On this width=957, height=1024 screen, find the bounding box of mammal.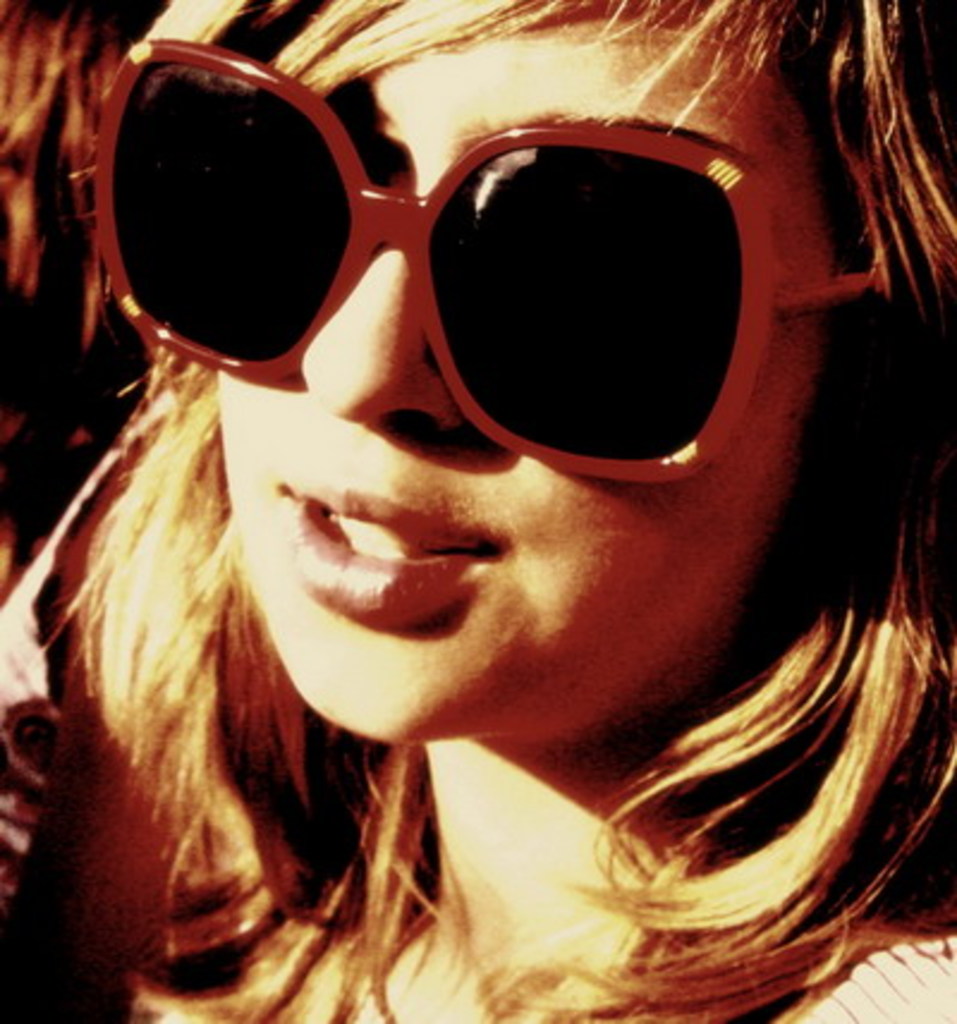
Bounding box: {"left": 0, "top": 14, "right": 900, "bottom": 916}.
